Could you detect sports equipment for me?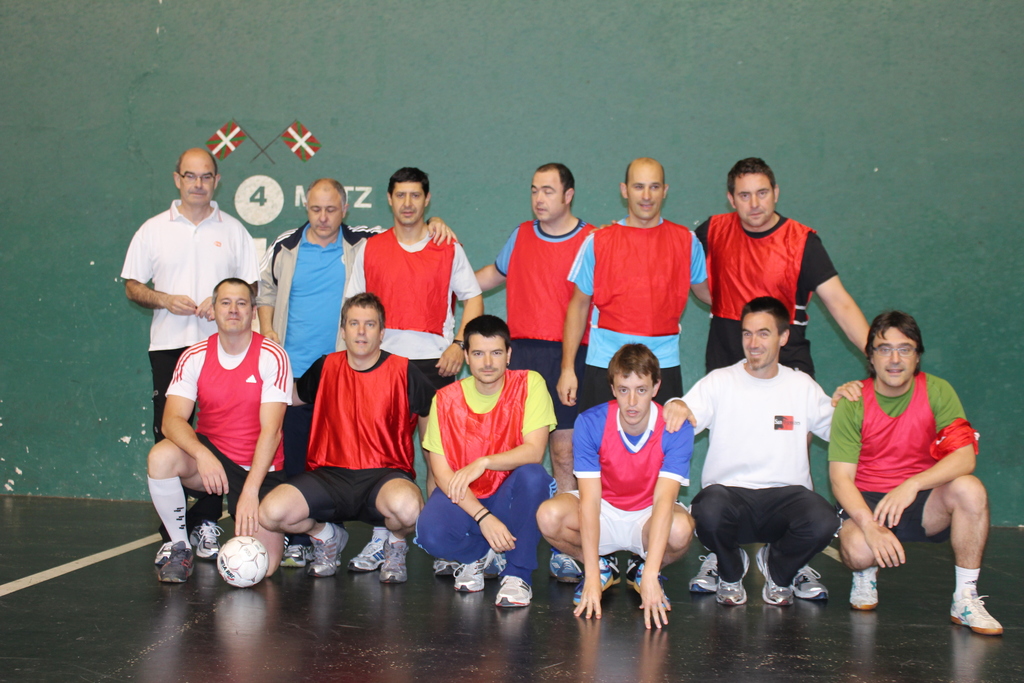
Detection result: 376,538,408,584.
